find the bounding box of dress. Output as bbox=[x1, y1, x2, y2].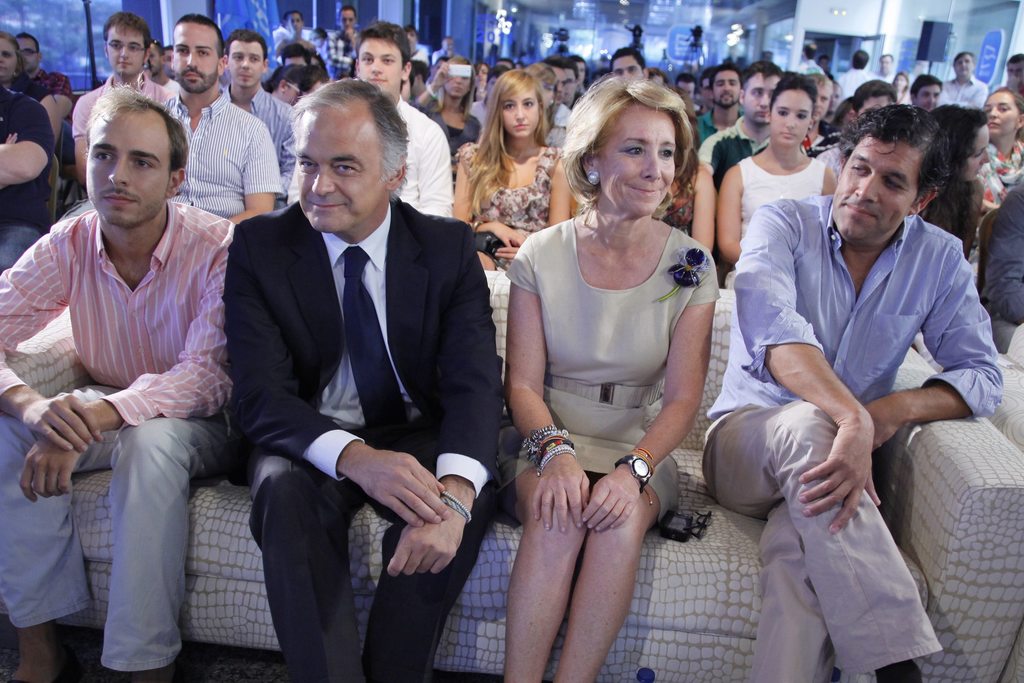
bbox=[502, 215, 717, 529].
